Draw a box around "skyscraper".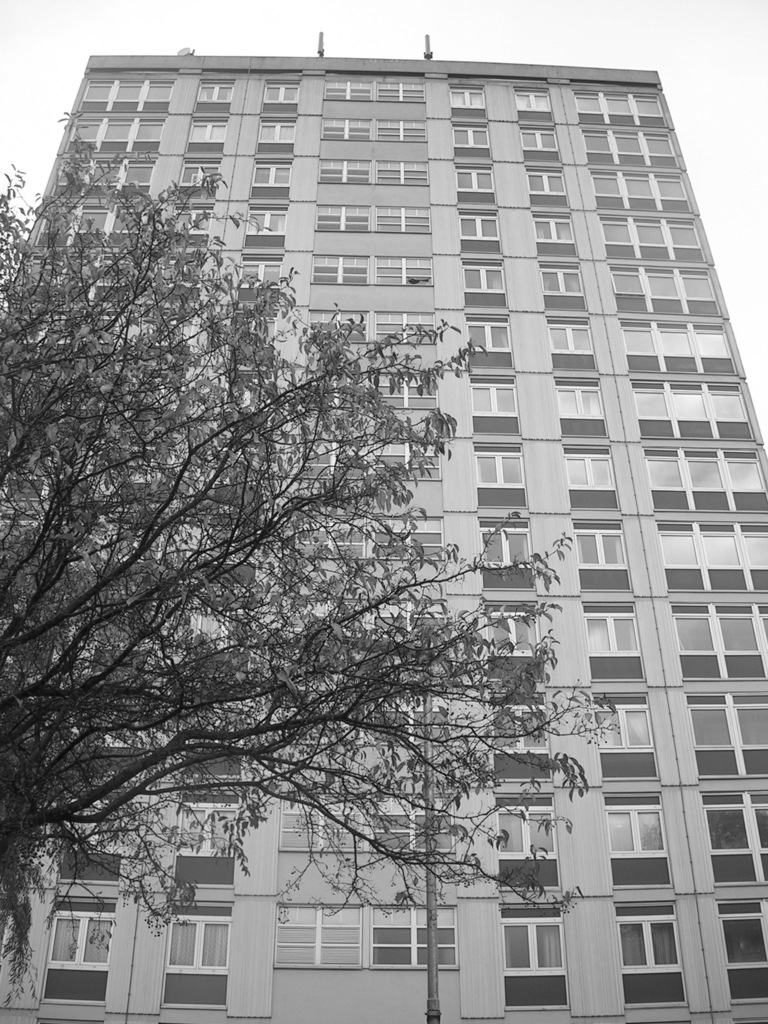
[0, 27, 767, 1023].
